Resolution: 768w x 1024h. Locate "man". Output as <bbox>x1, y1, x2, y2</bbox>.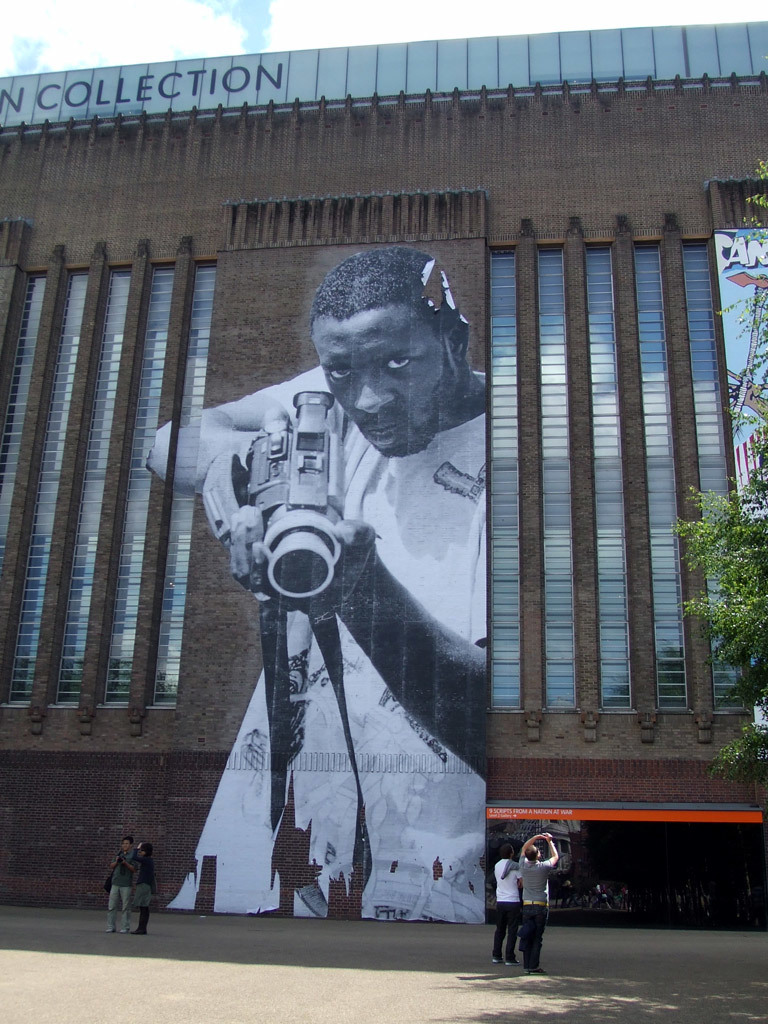
<bbox>187, 265, 517, 971</bbox>.
